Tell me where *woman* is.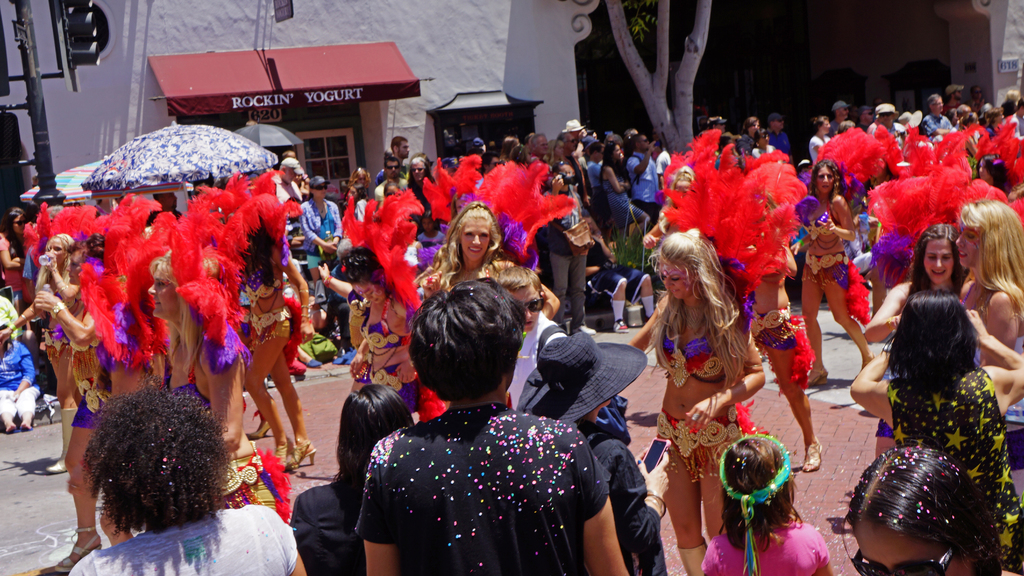
*woman* is at {"x1": 968, "y1": 83, "x2": 987, "y2": 113}.
